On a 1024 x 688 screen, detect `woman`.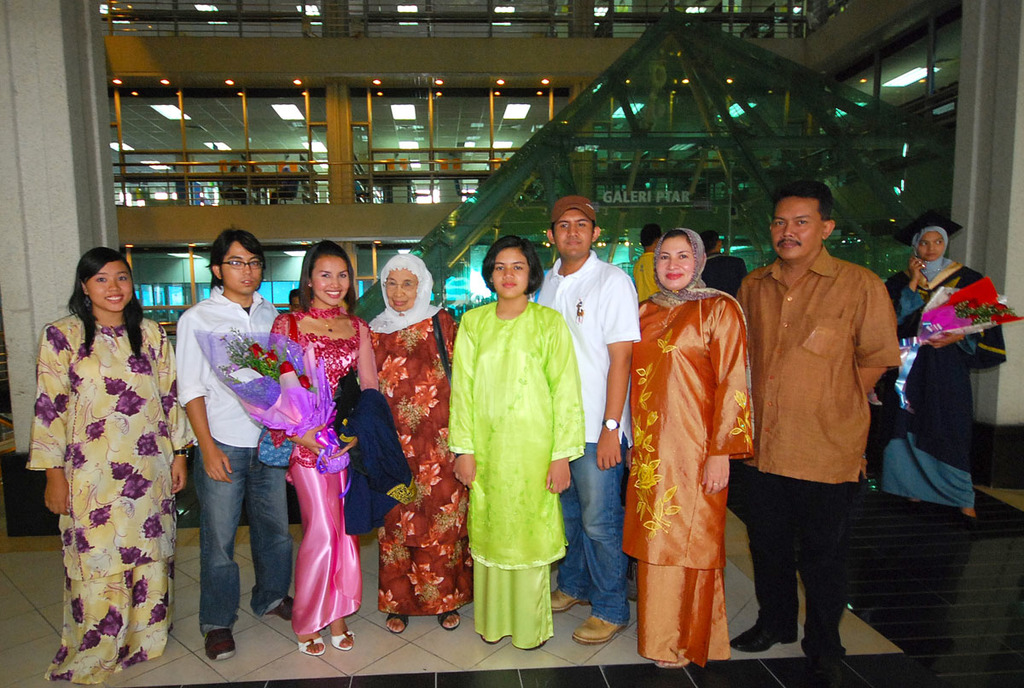
<bbox>271, 239, 387, 659</bbox>.
